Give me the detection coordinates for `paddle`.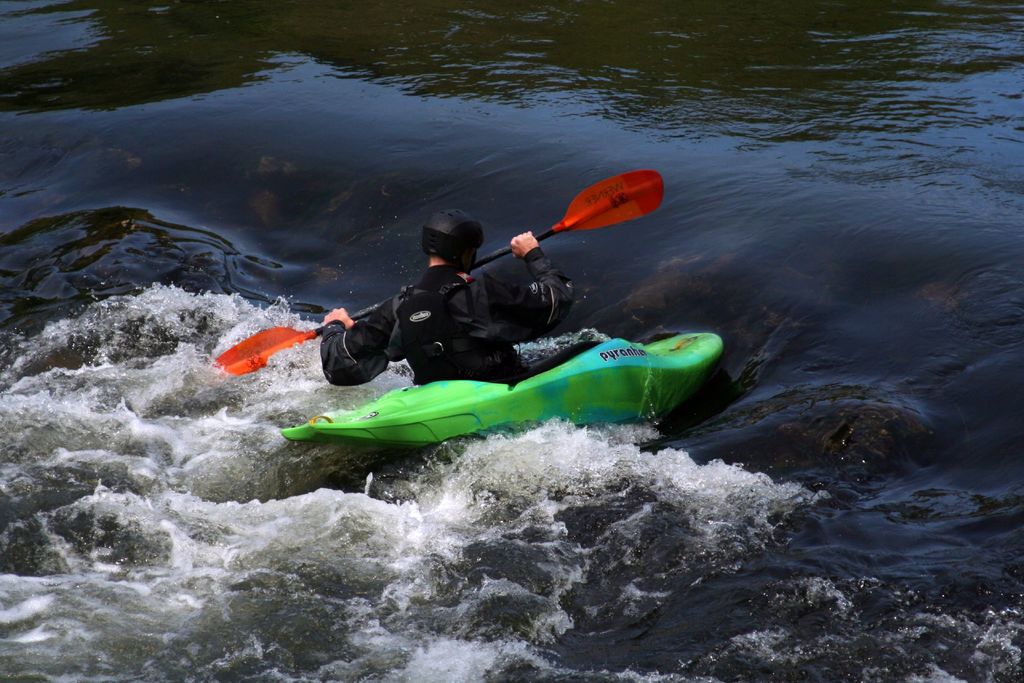
region(210, 167, 668, 374).
